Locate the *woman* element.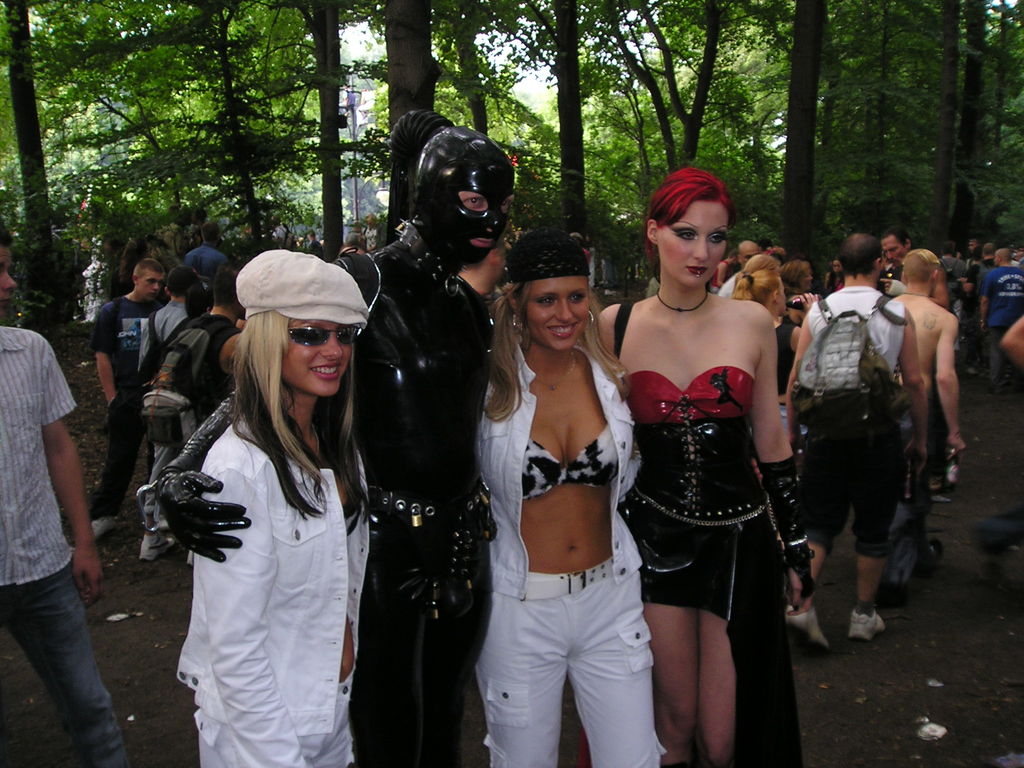
Element bbox: region(179, 250, 367, 767).
